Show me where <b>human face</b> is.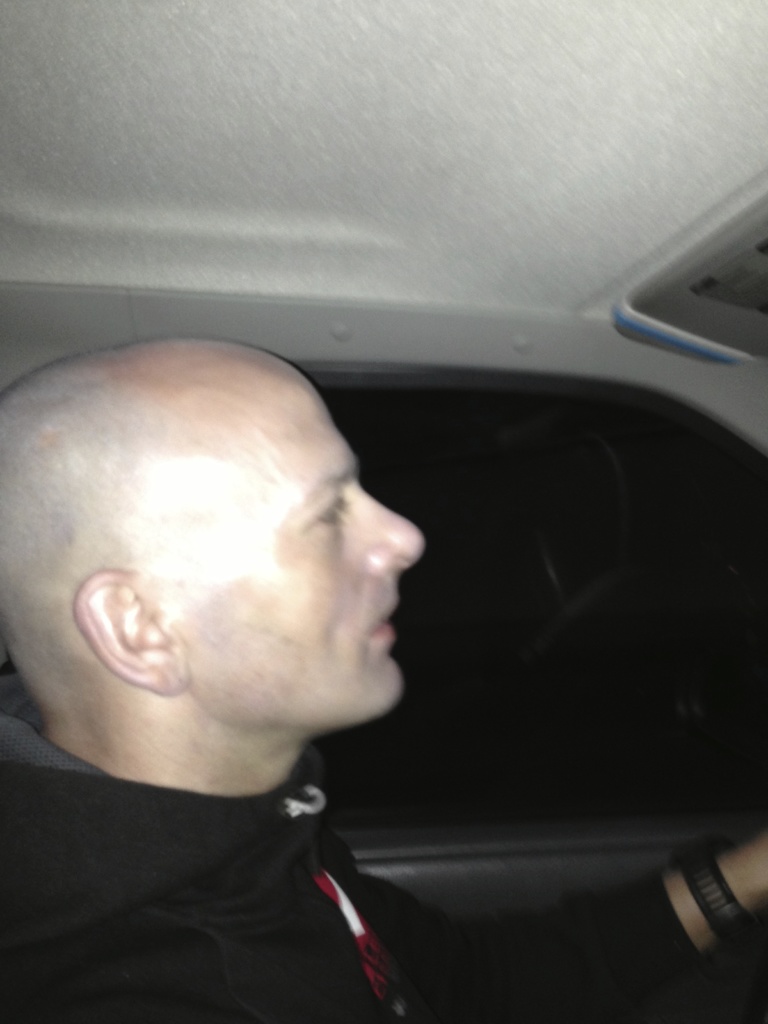
<b>human face</b> is at rect(177, 386, 420, 713).
